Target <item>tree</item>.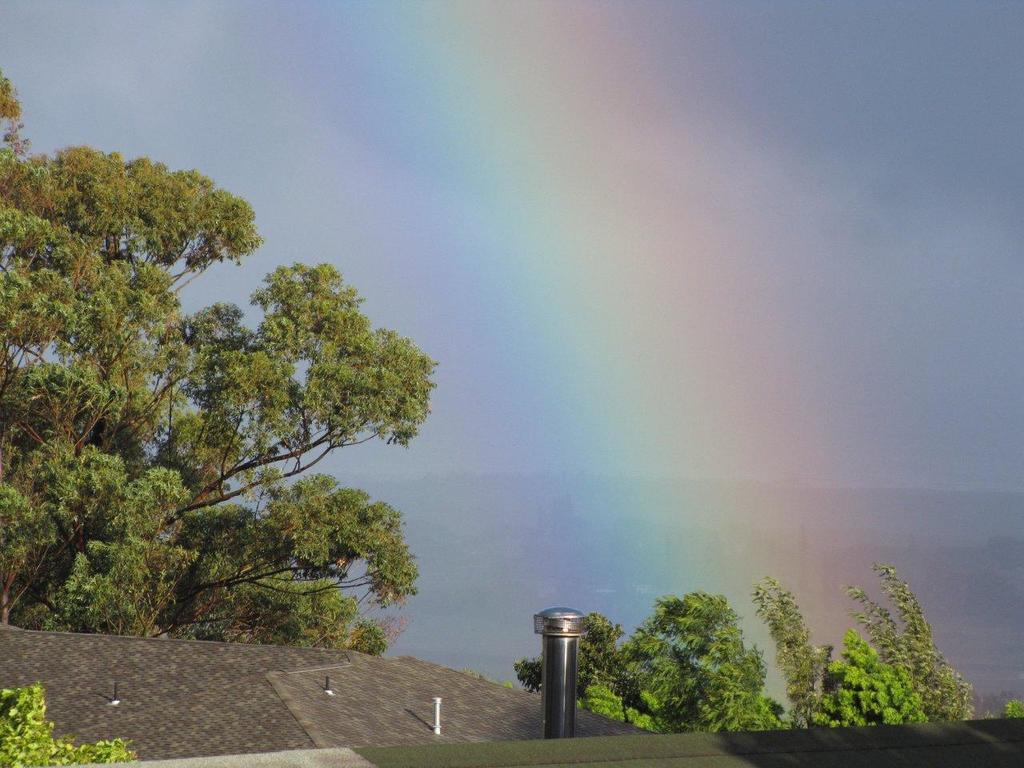
Target region: 736/578/1018/739.
